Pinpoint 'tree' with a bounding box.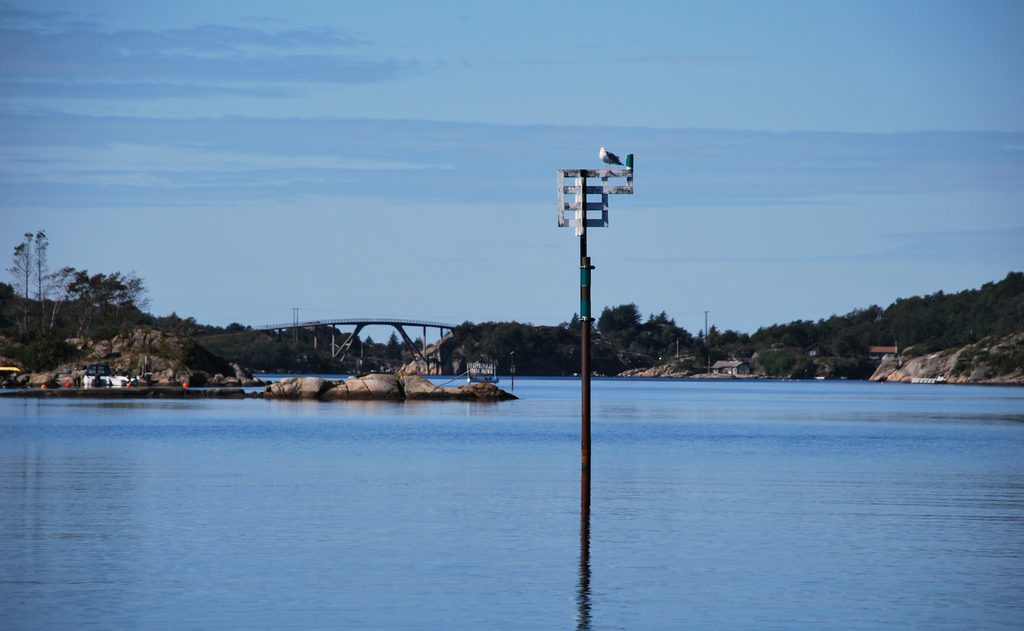
l=37, t=267, r=147, b=319.
